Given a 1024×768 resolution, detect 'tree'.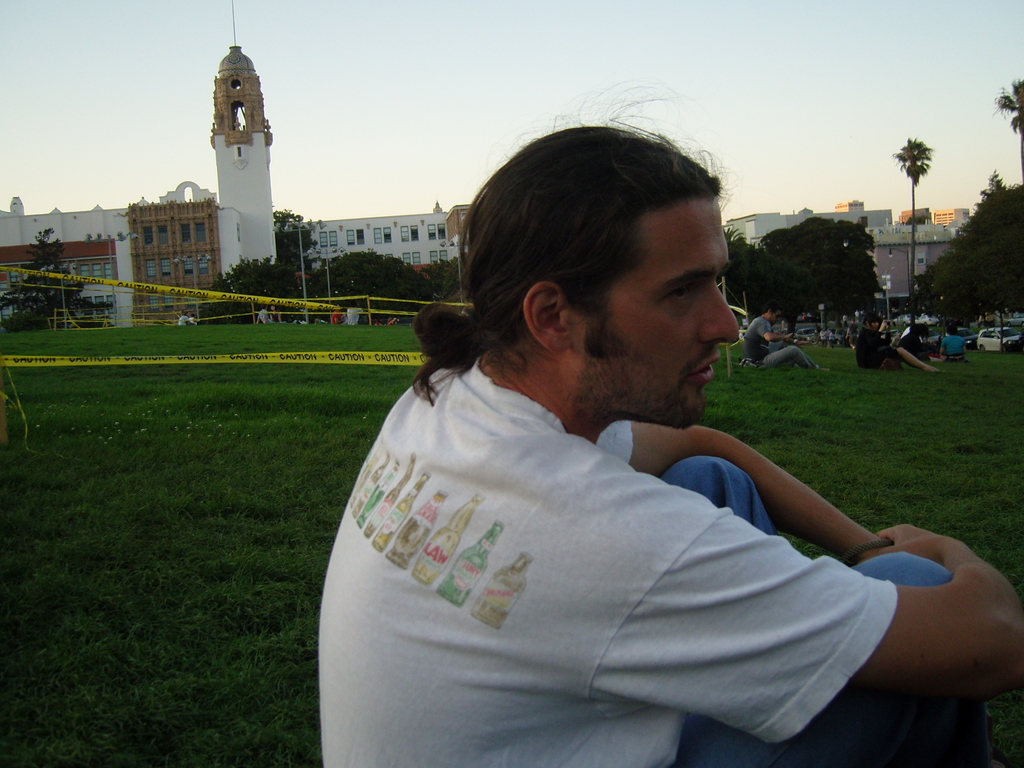
<region>0, 225, 86, 333</region>.
